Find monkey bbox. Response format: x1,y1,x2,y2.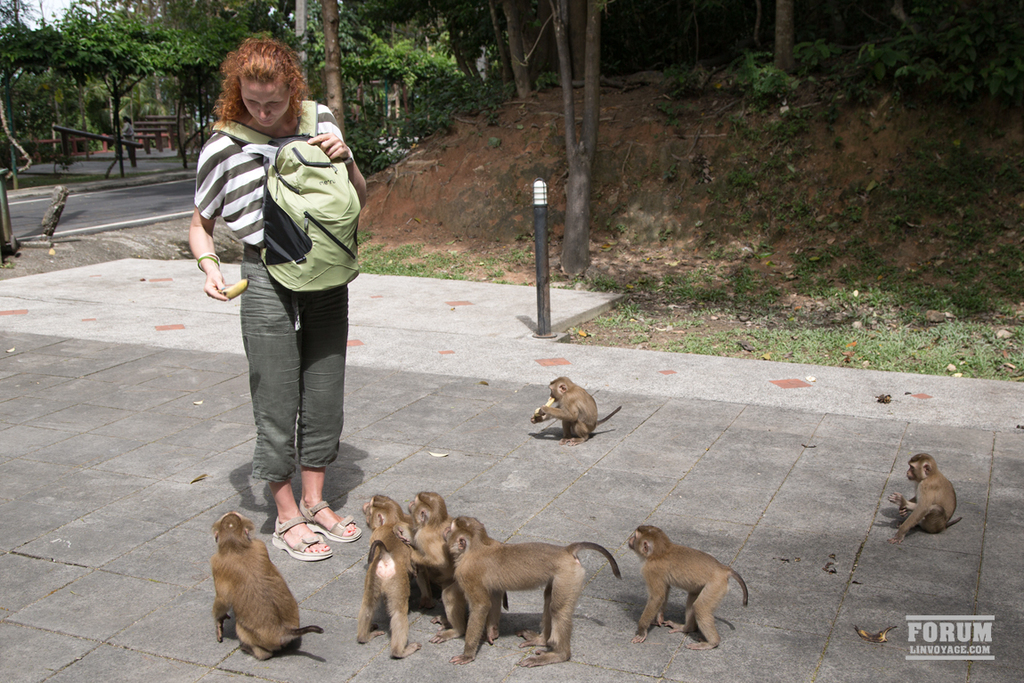
890,454,966,544.
